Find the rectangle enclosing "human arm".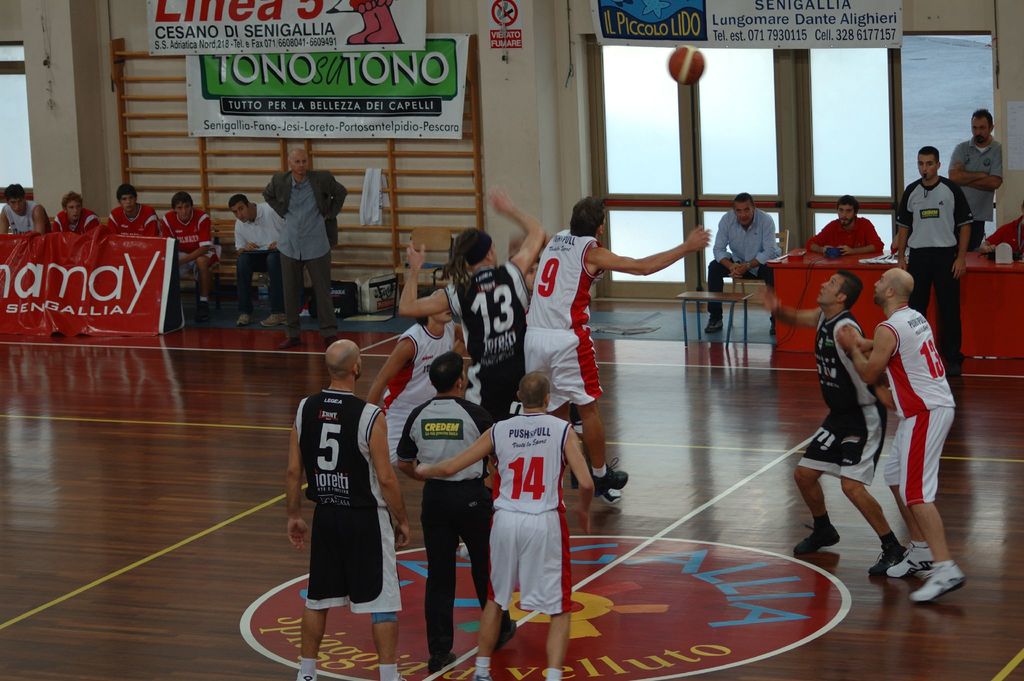
bbox=(707, 215, 737, 273).
